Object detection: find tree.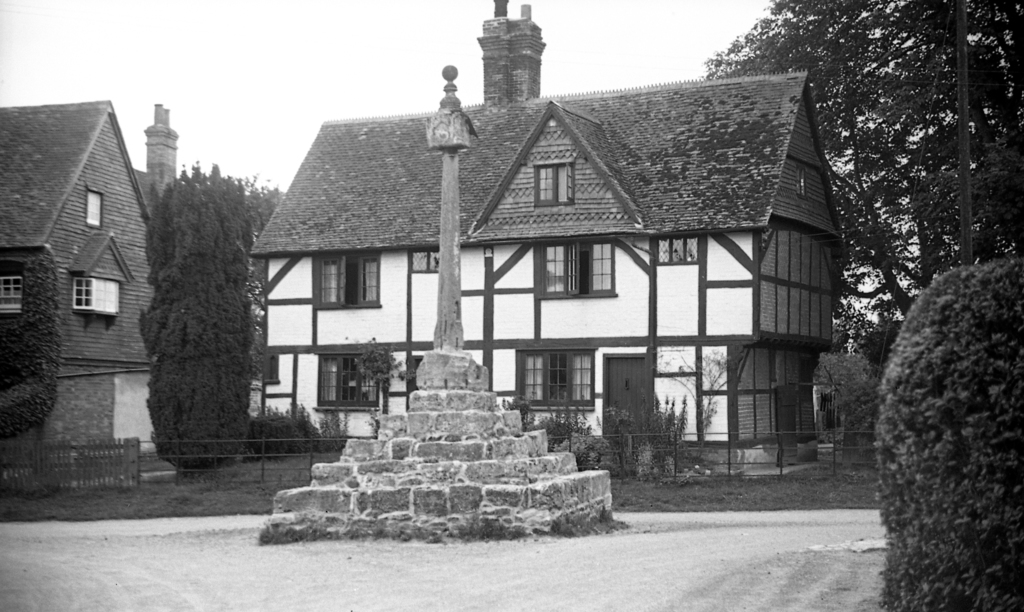
bbox=[639, 326, 758, 450].
